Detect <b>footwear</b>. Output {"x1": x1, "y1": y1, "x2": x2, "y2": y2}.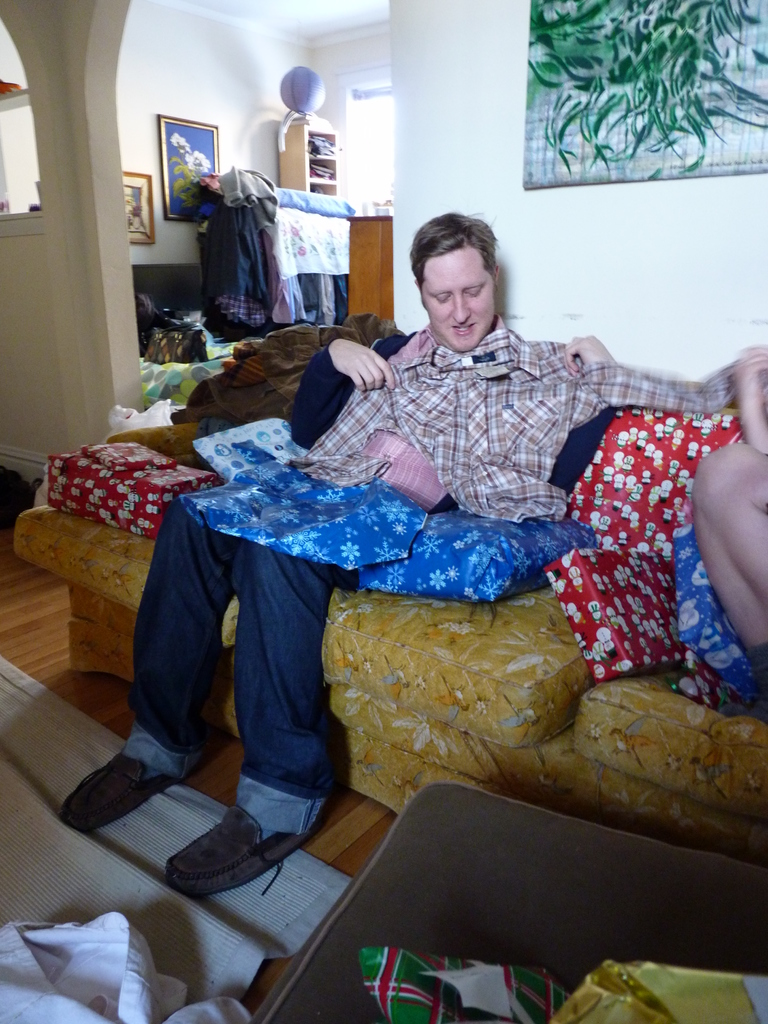
{"x1": 156, "y1": 799, "x2": 291, "y2": 901}.
